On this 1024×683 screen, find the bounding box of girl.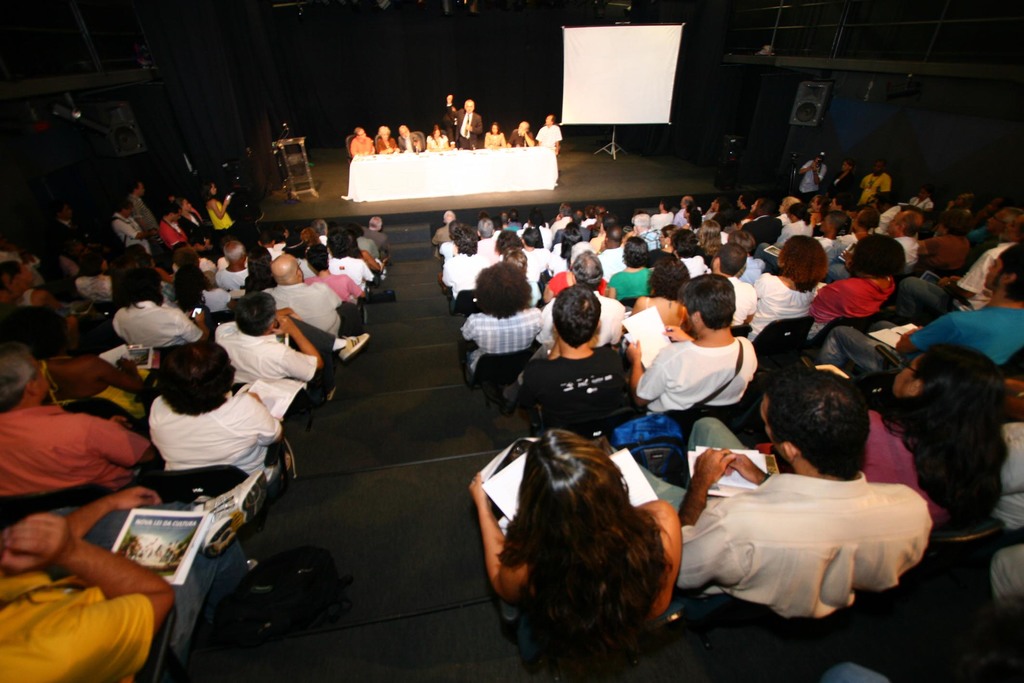
Bounding box: 177:197:216:235.
